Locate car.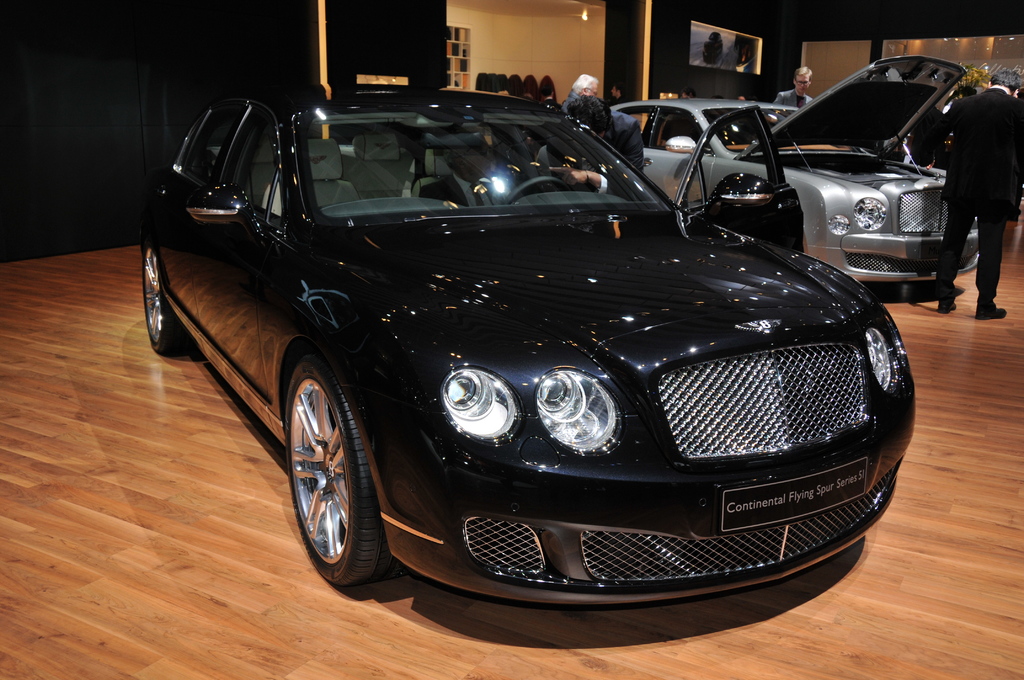
Bounding box: (x1=139, y1=79, x2=922, y2=593).
